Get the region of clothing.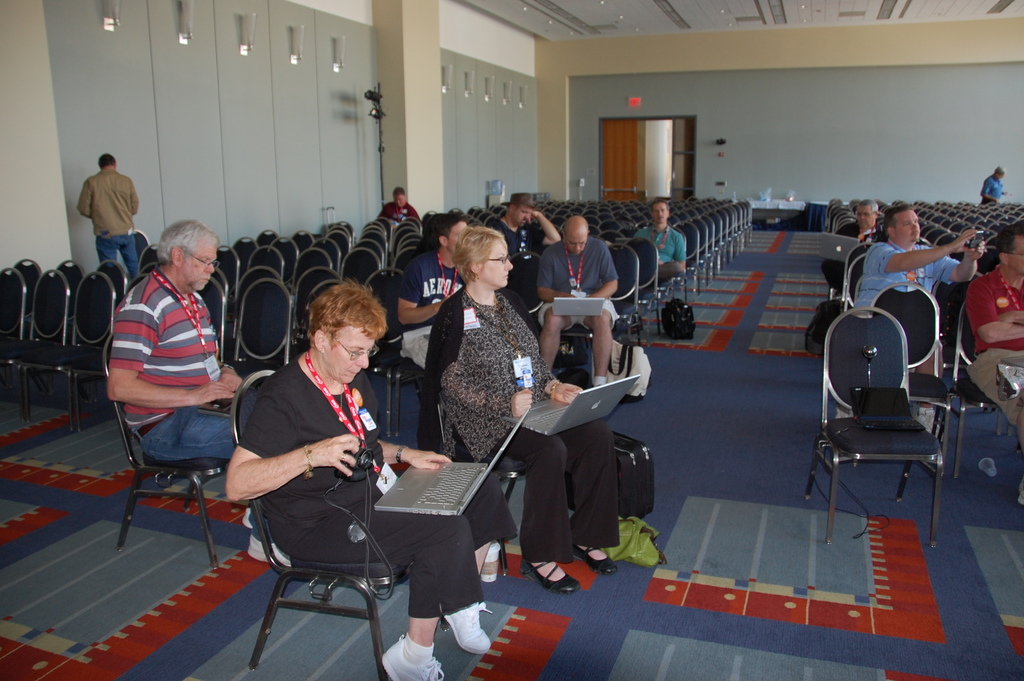
(490, 213, 544, 260).
